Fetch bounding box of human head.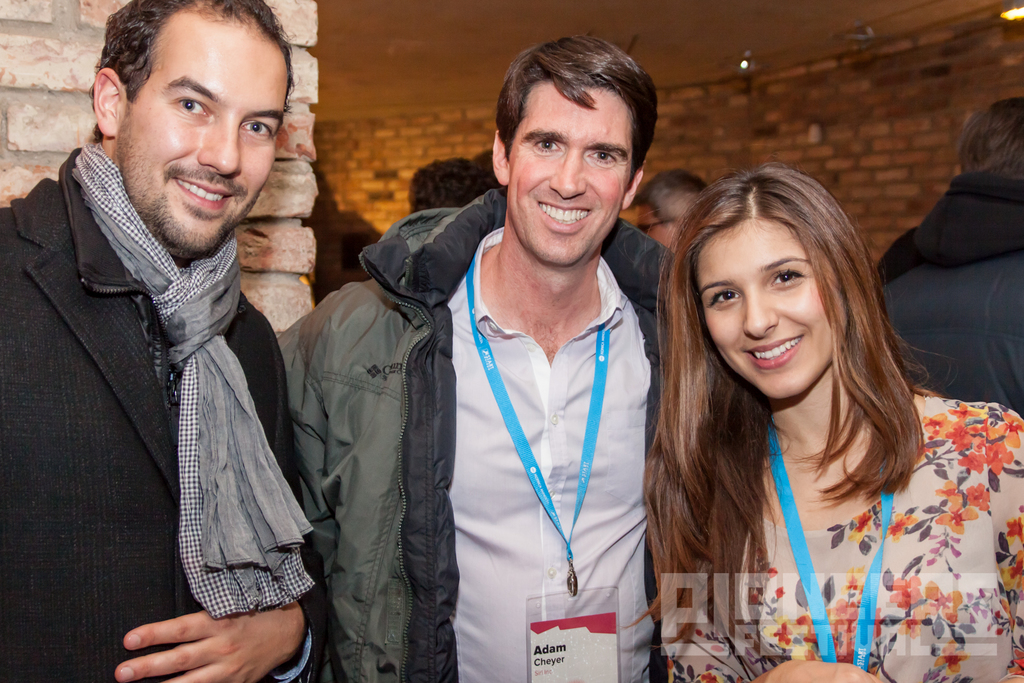
Bbox: 486:28:661:278.
